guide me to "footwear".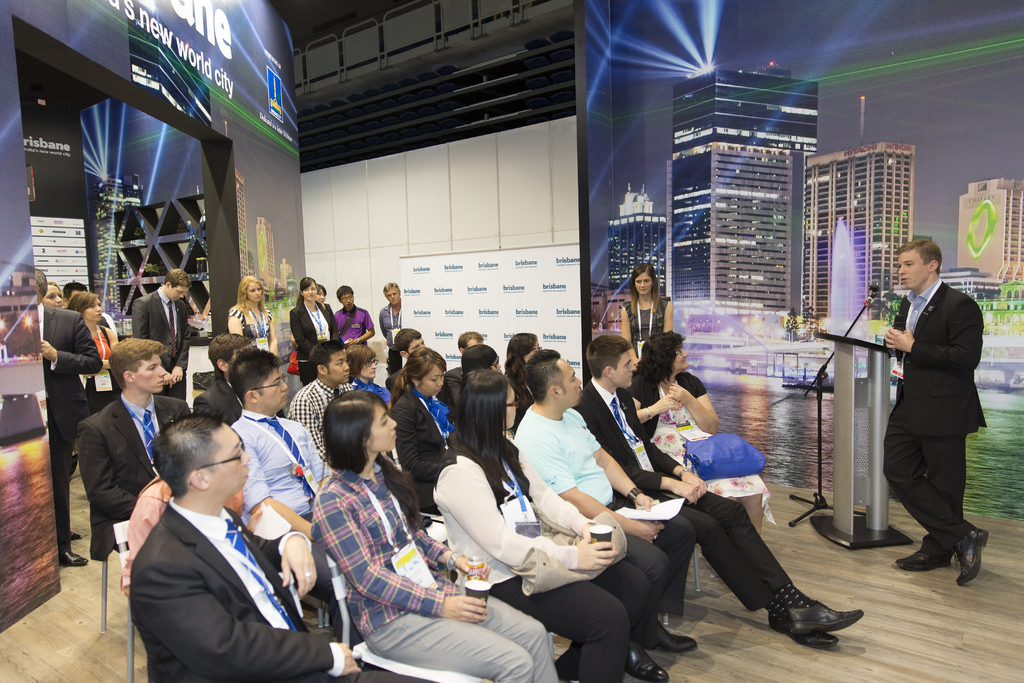
Guidance: <region>636, 623, 700, 649</region>.
